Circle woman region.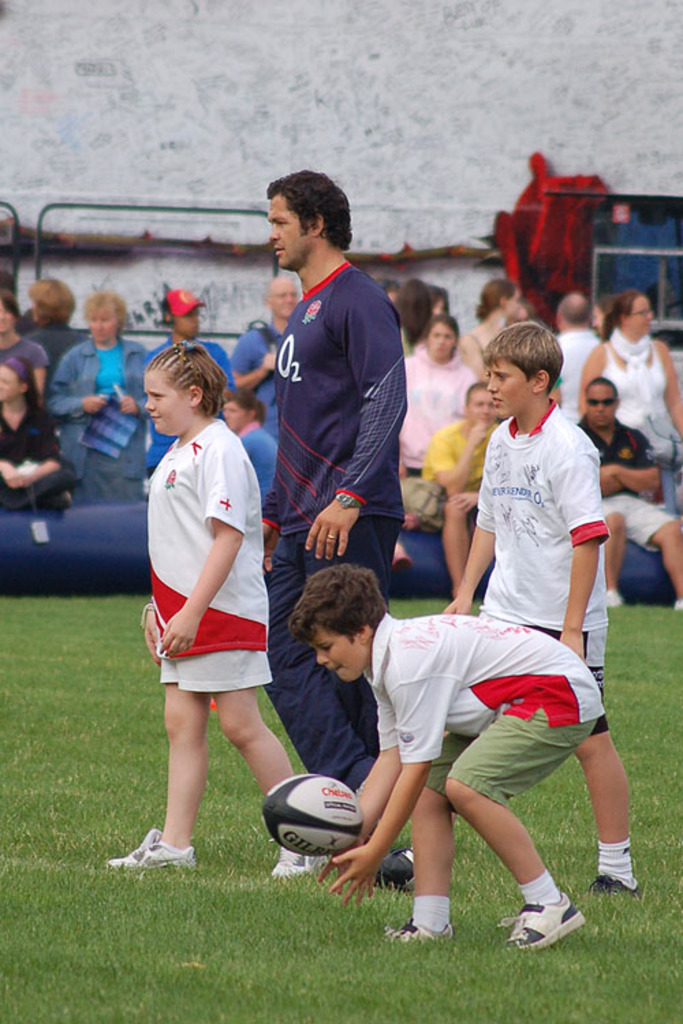
Region: 392 273 437 355.
